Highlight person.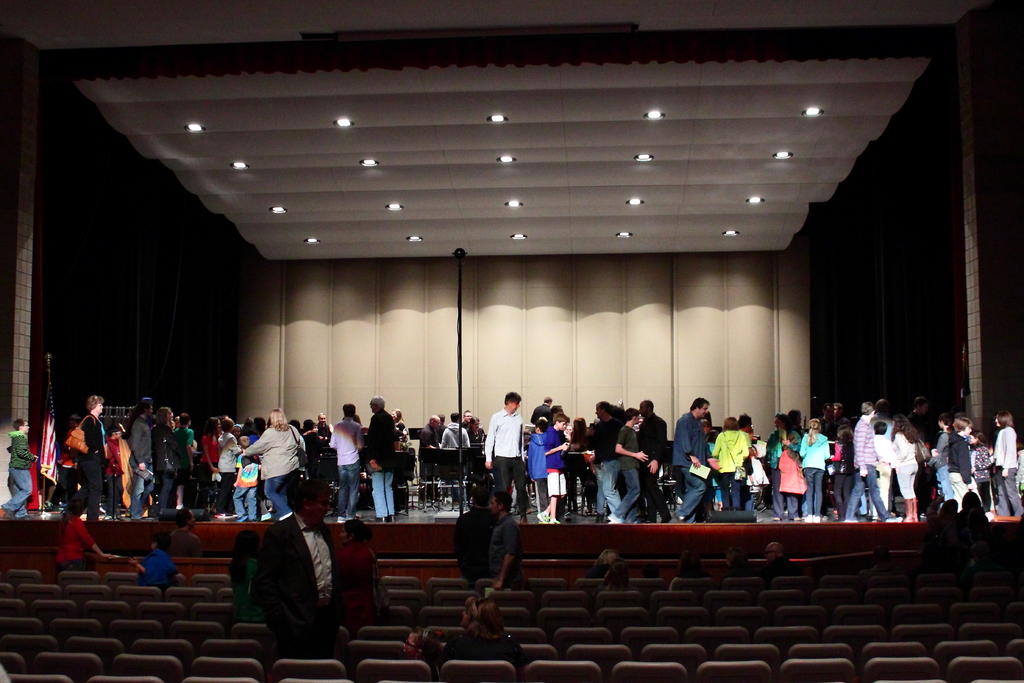
Highlighted region: region(129, 536, 180, 588).
